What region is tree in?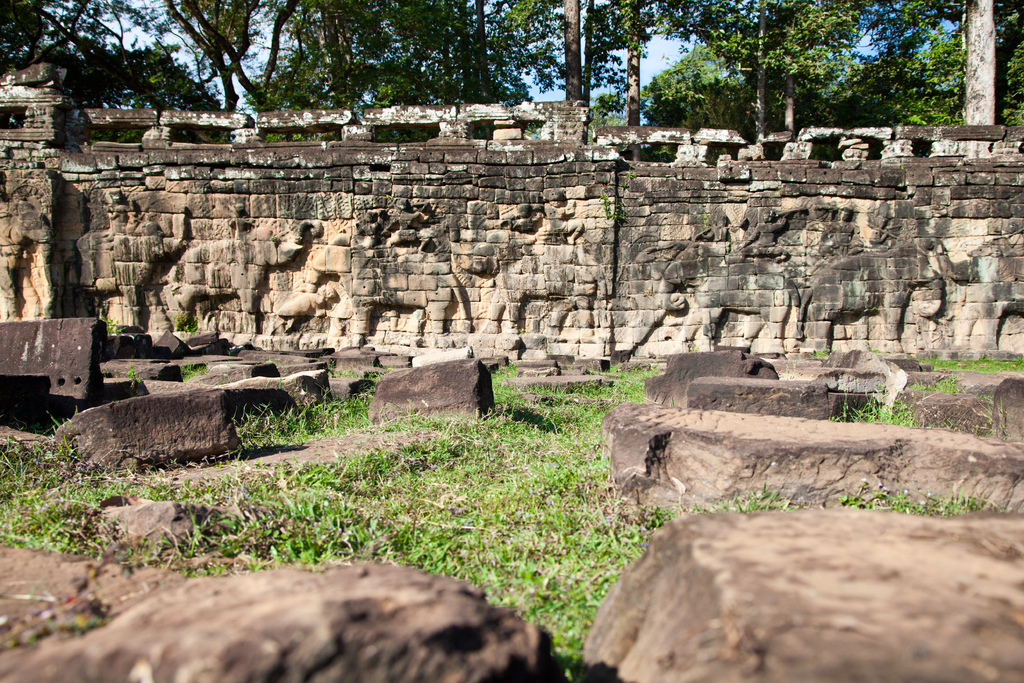
bbox=[960, 0, 996, 124].
